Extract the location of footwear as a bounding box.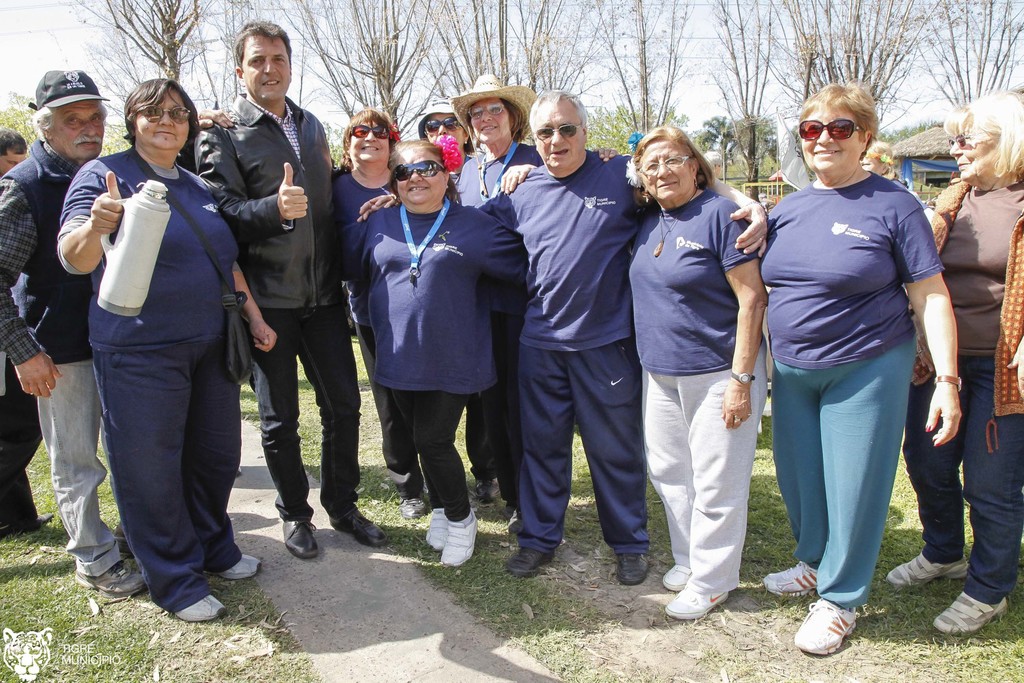
936,587,1007,632.
